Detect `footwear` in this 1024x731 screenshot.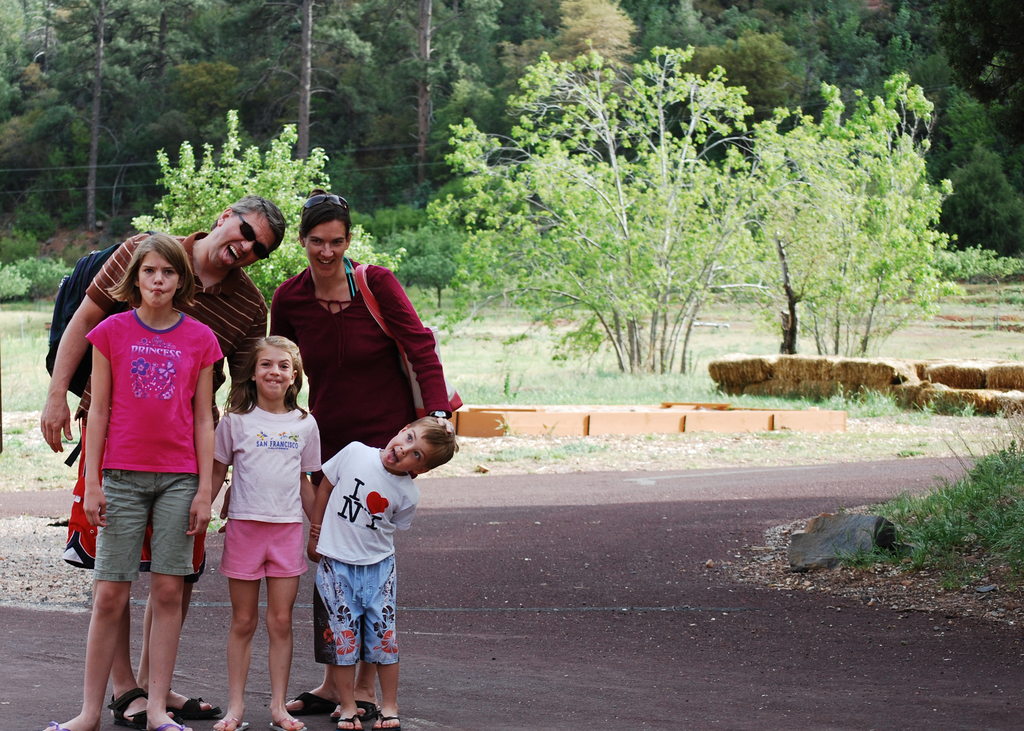
Detection: pyautogui.locateOnScreen(280, 686, 346, 714).
